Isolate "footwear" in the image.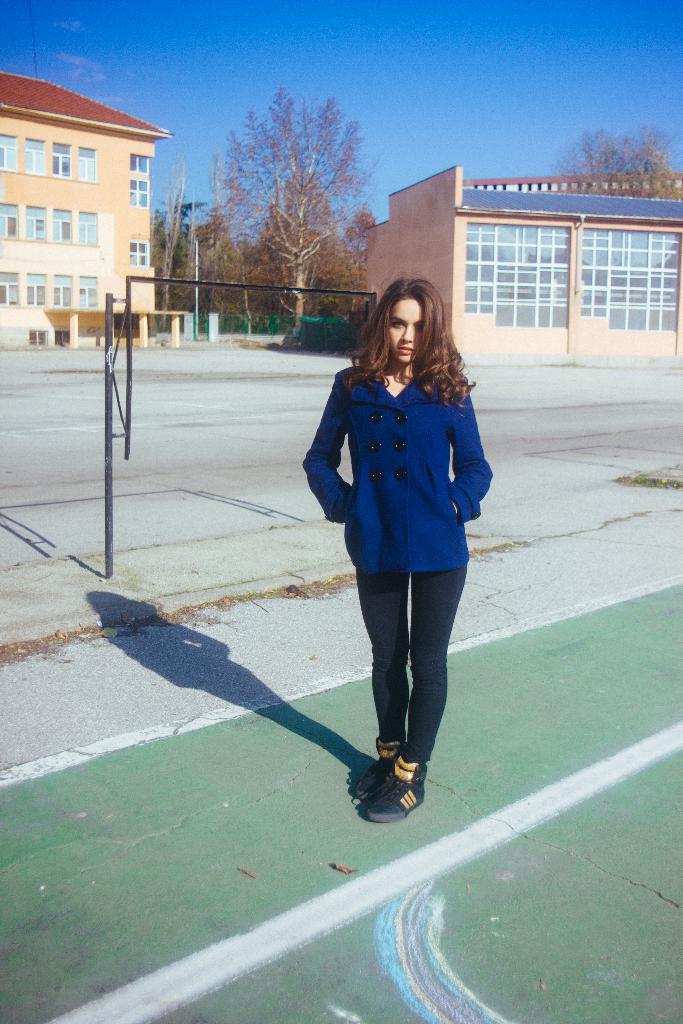
Isolated region: left=354, top=735, right=403, bottom=800.
